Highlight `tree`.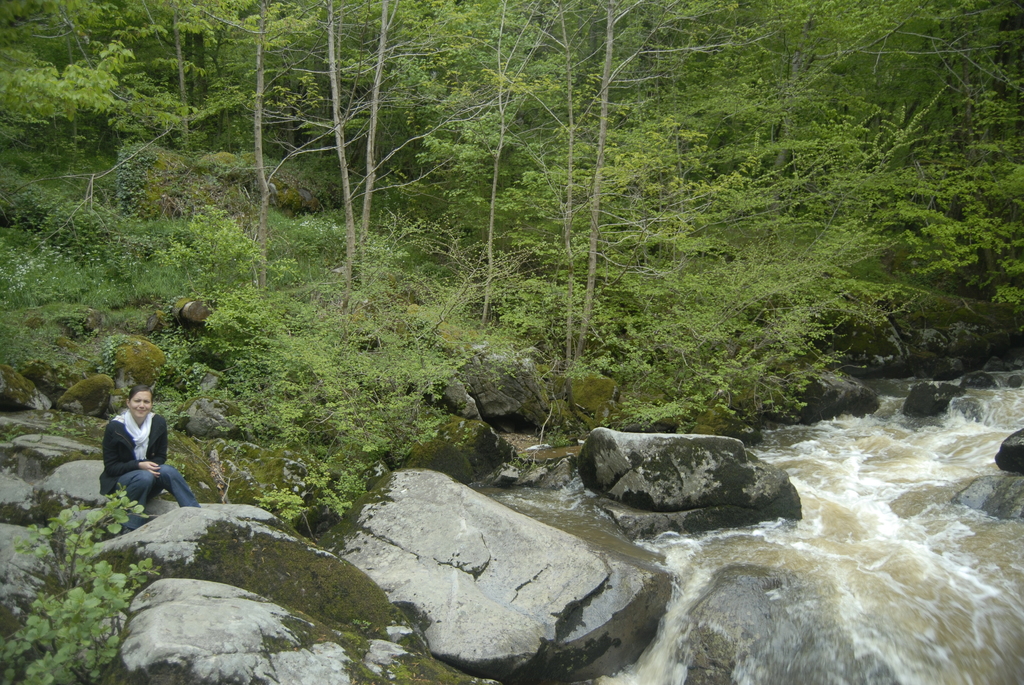
Highlighted region: (left=226, top=0, right=300, bottom=281).
